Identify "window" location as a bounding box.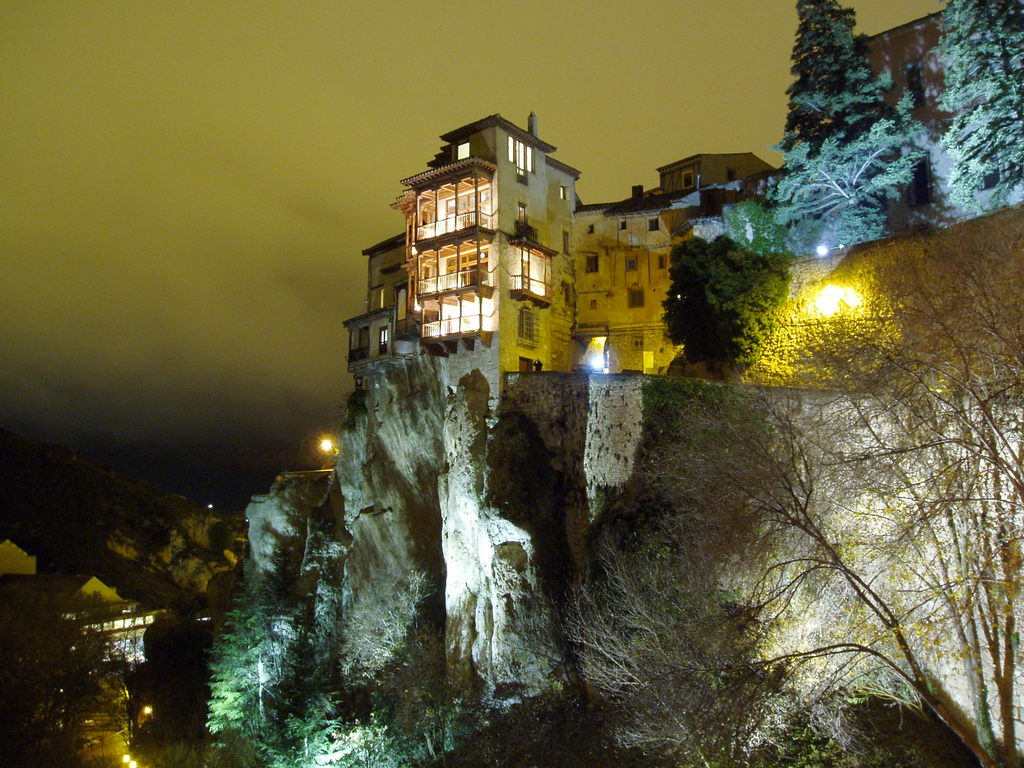
select_region(648, 220, 656, 231).
